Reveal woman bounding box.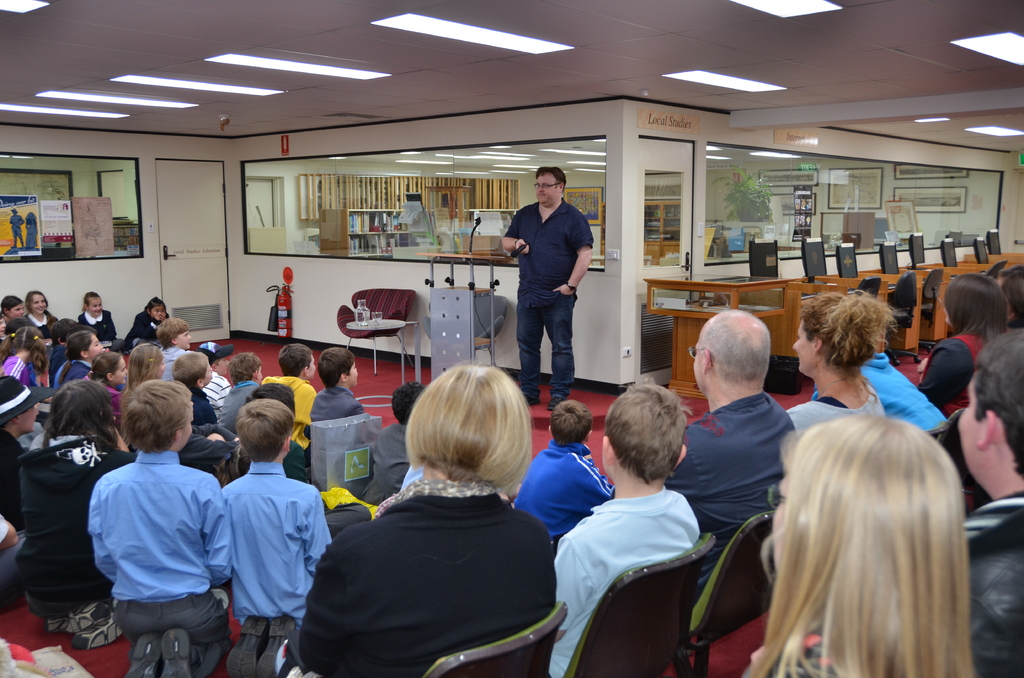
Revealed: left=741, top=416, right=975, bottom=677.
